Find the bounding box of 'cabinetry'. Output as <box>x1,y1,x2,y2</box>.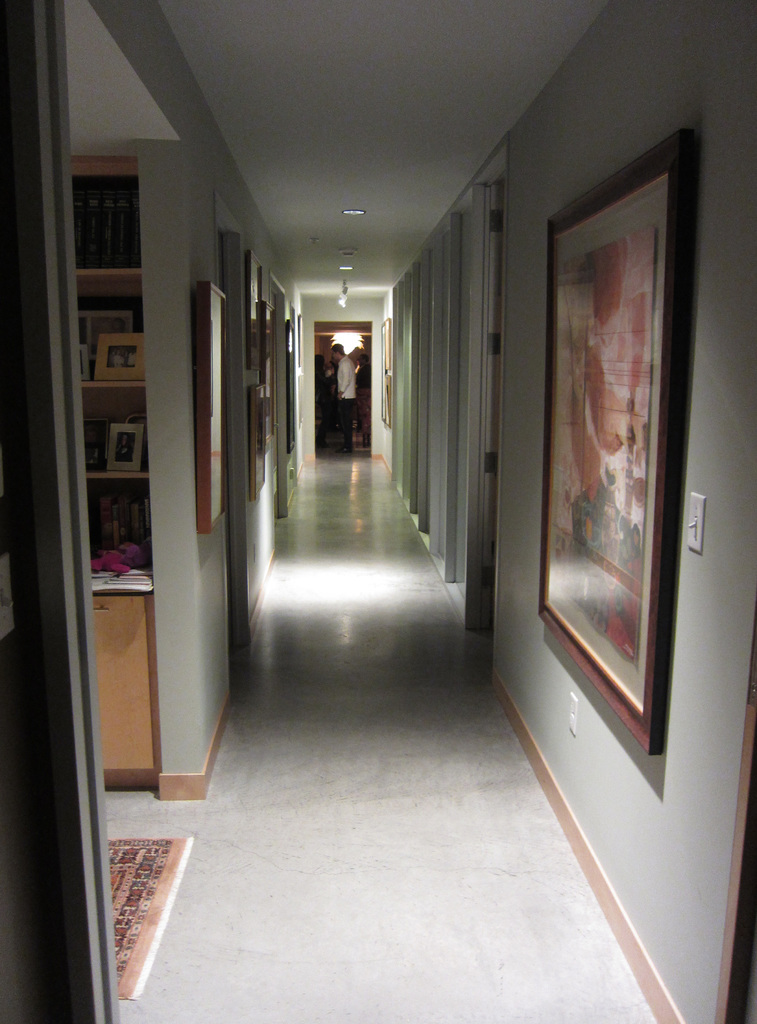
<box>88,592,157,787</box>.
